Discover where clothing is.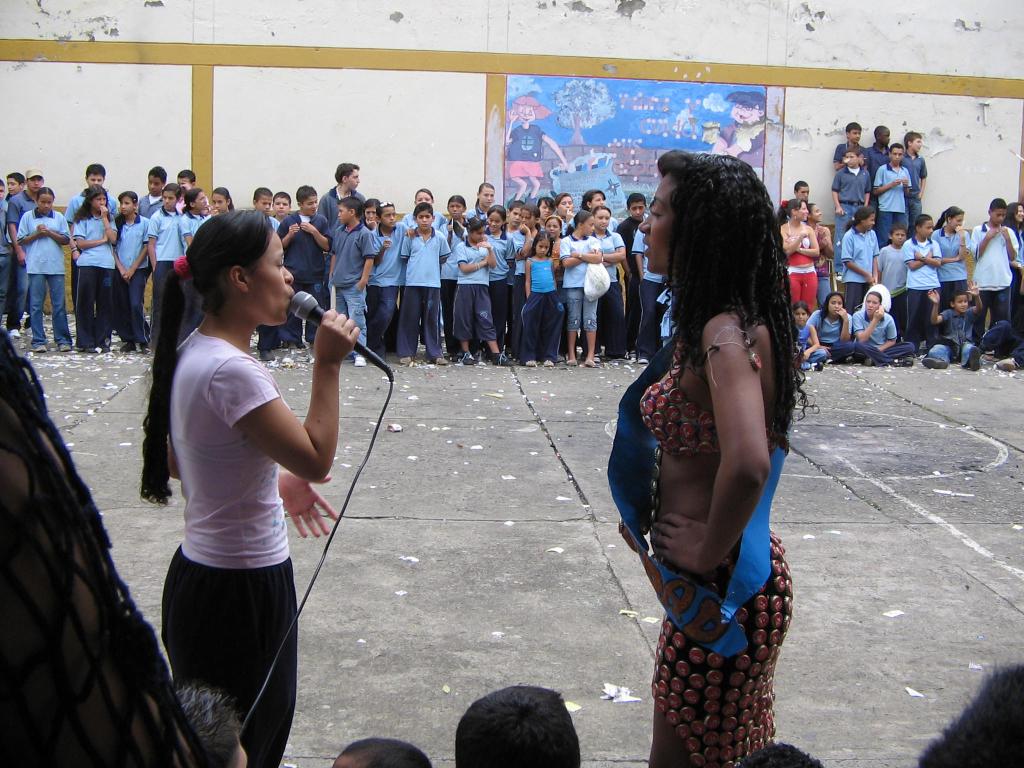
Discovered at bbox=(477, 225, 515, 331).
